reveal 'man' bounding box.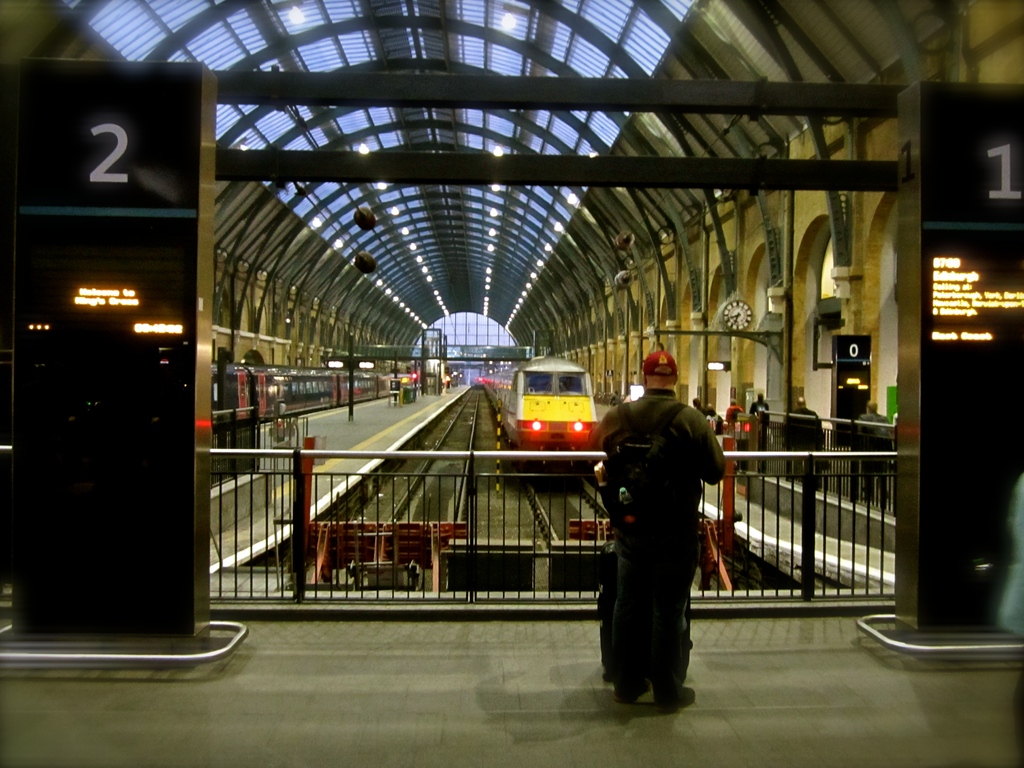
Revealed: rect(729, 396, 740, 425).
